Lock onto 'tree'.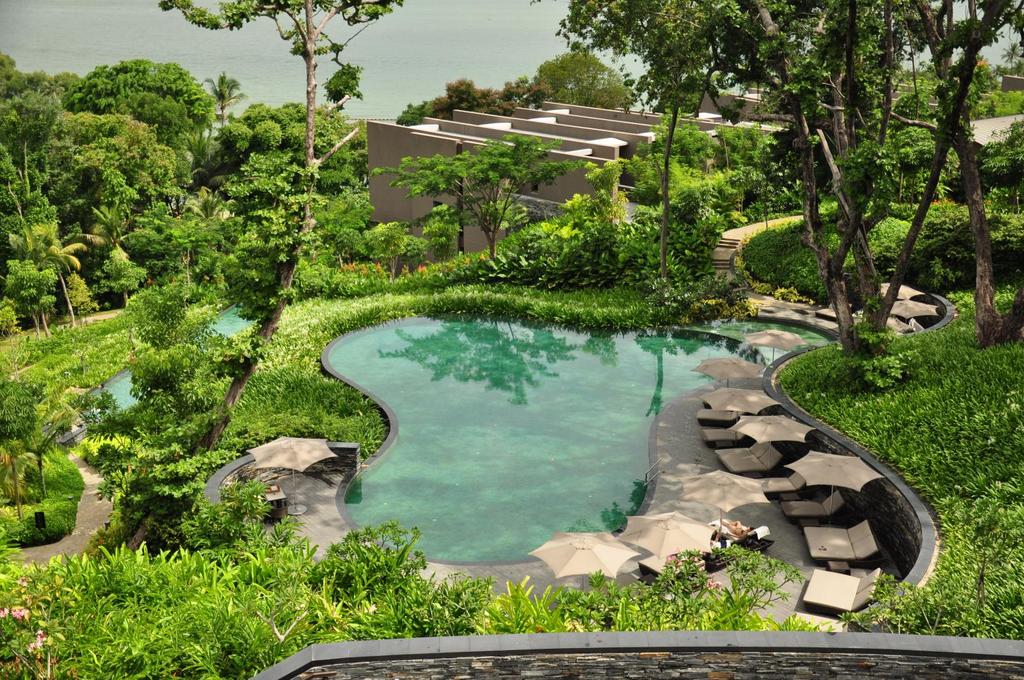
Locked: select_region(20, 418, 68, 500).
